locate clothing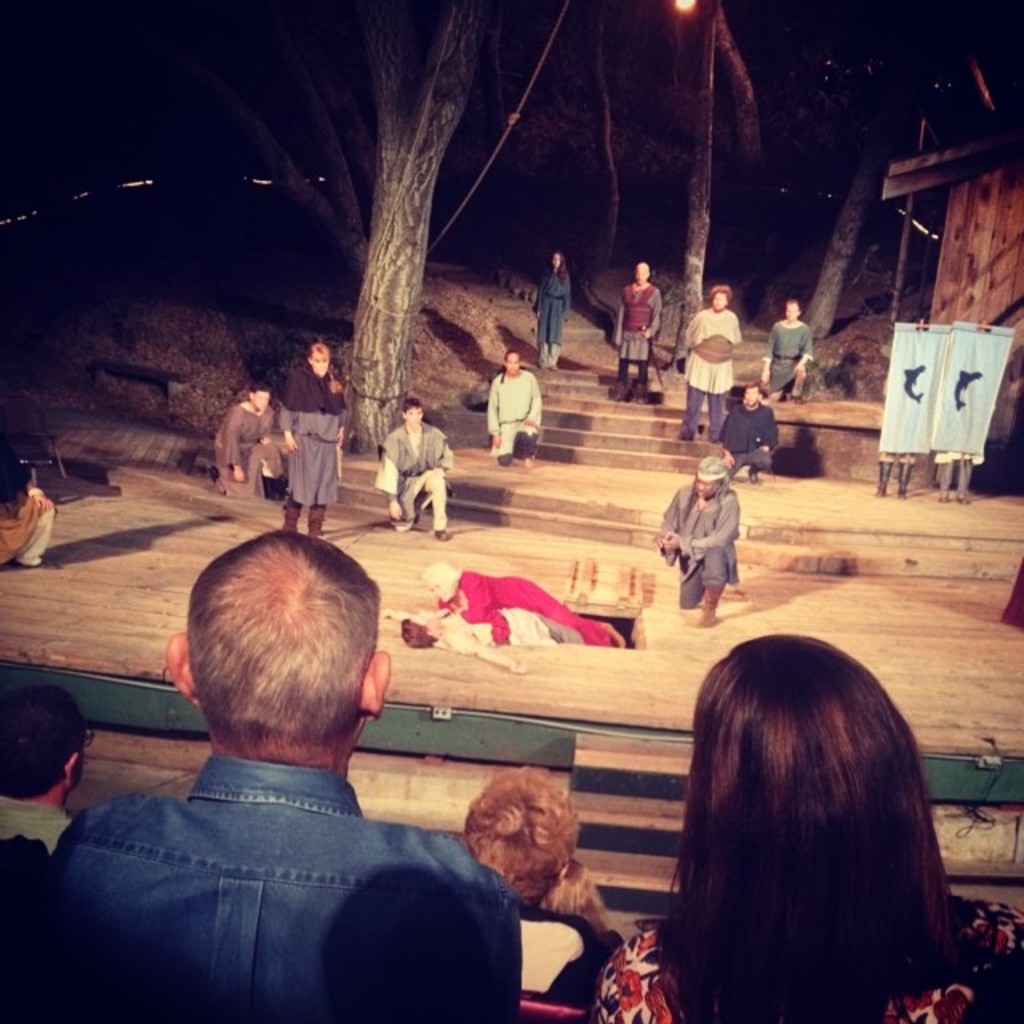
bbox=[762, 320, 814, 395]
